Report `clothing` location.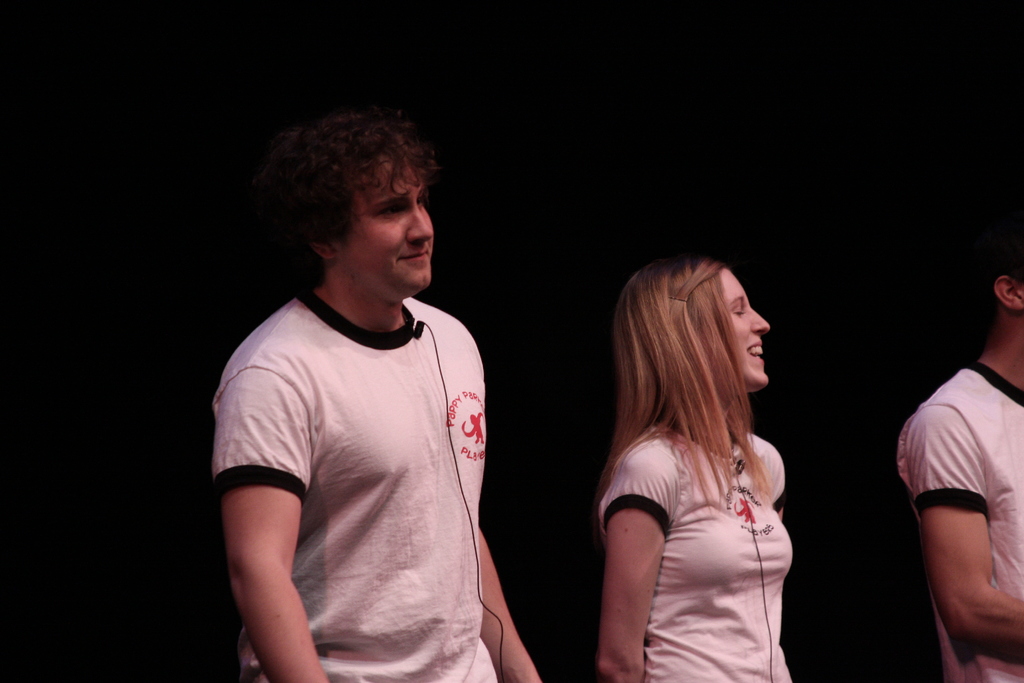
Report: 598,424,796,682.
